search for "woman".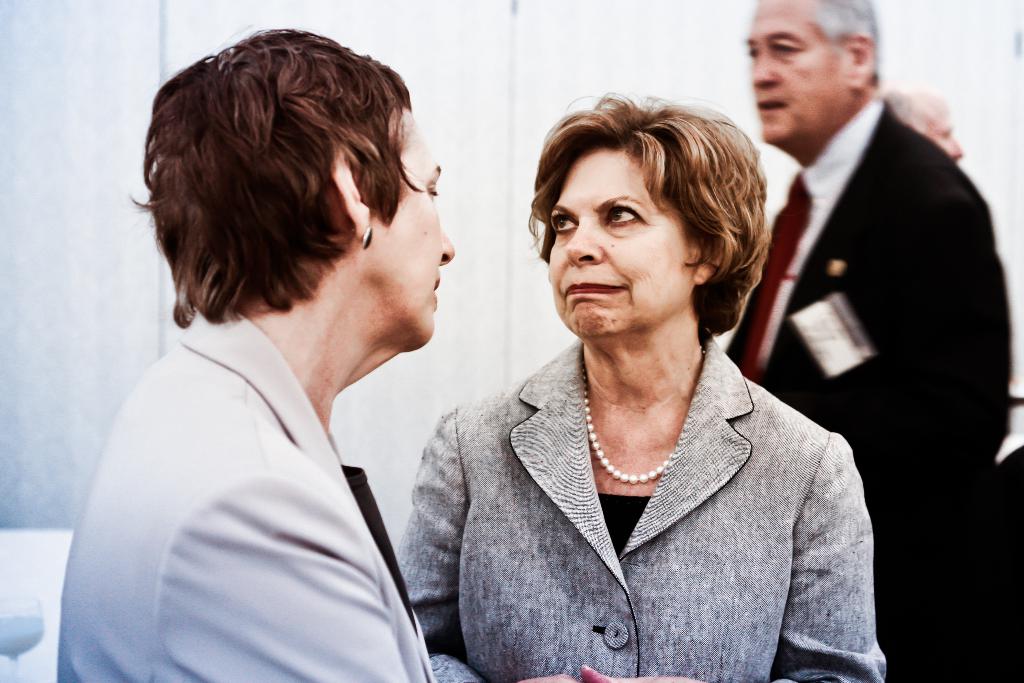
Found at box=[387, 91, 873, 670].
